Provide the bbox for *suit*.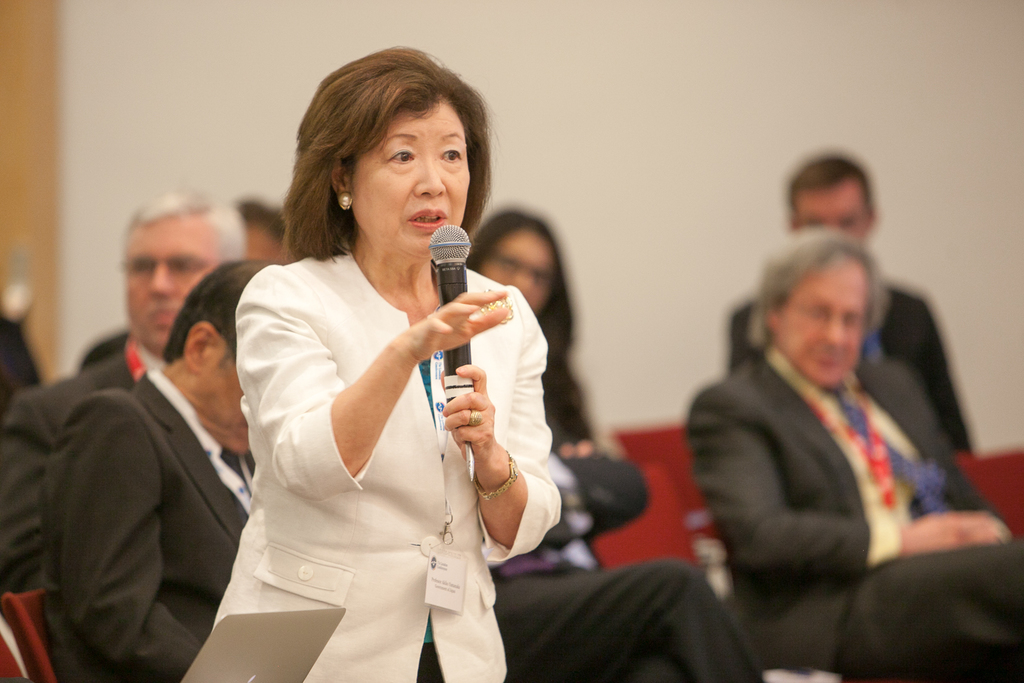
[x1=723, y1=292, x2=973, y2=465].
